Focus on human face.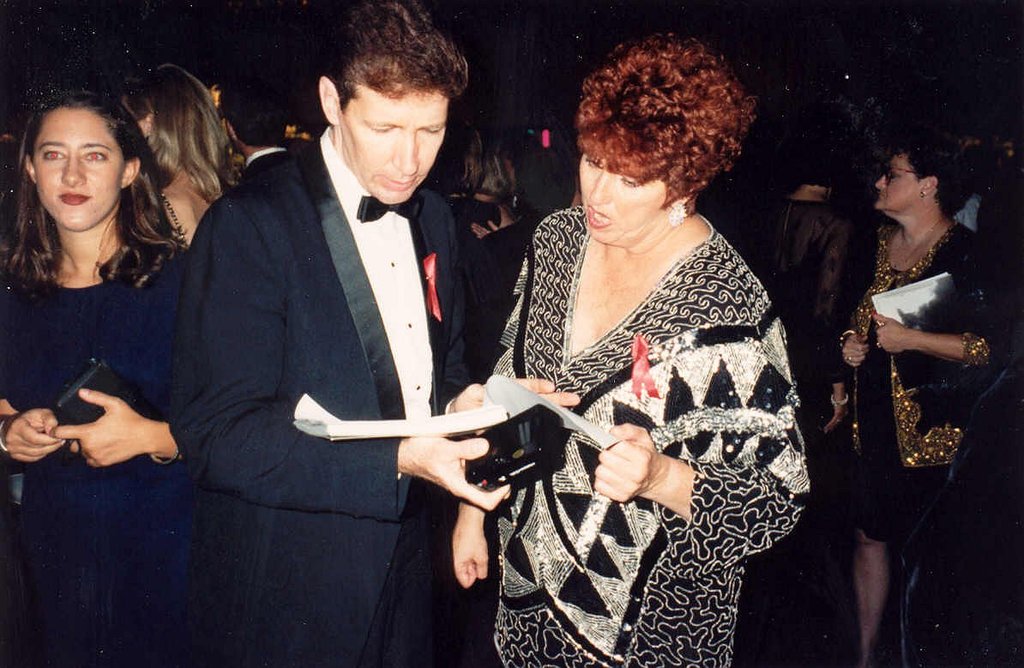
Focused at (left=874, top=152, right=925, bottom=211).
